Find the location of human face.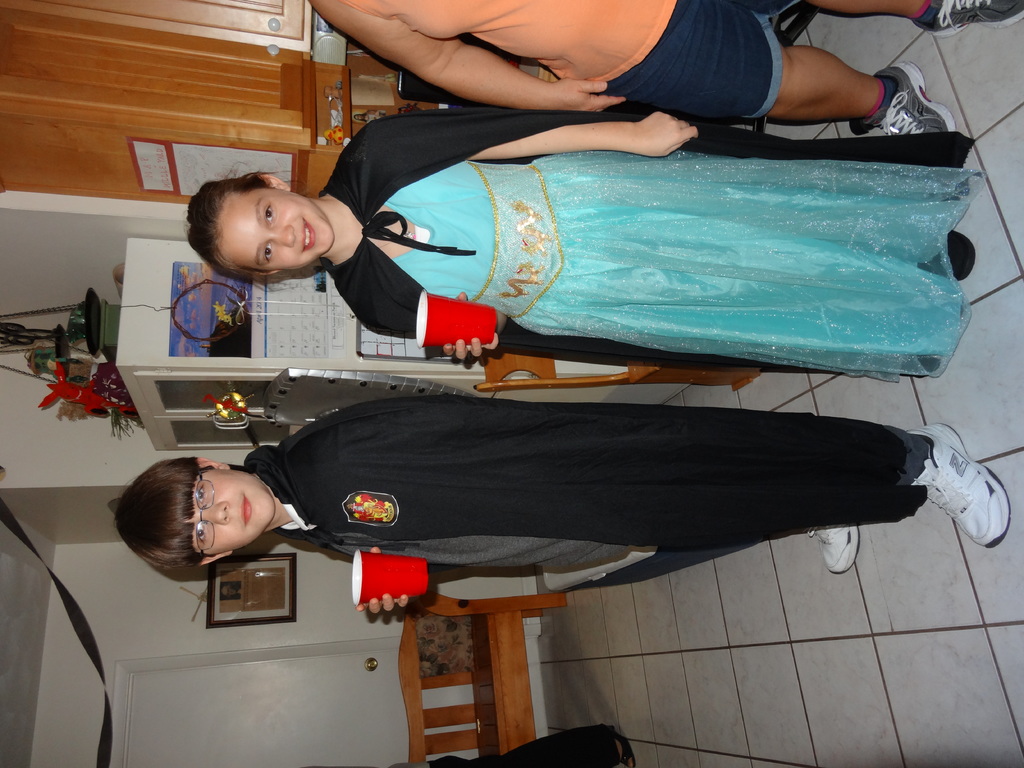
Location: box(184, 472, 273, 557).
